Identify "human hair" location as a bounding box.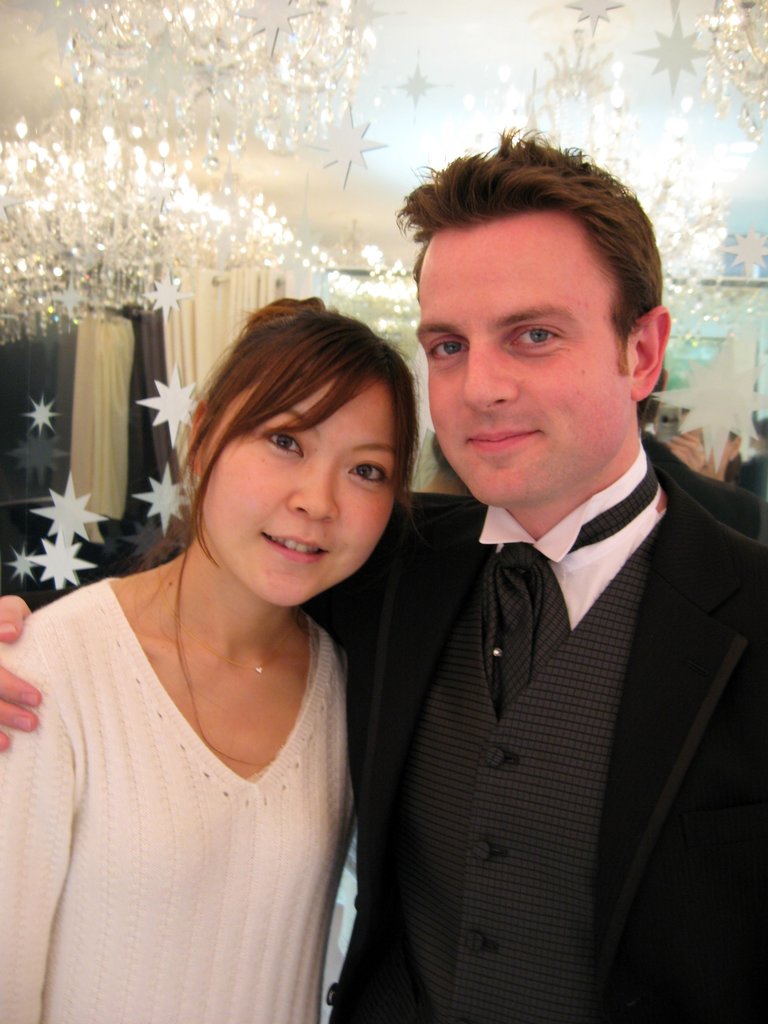
rect(394, 123, 664, 375).
